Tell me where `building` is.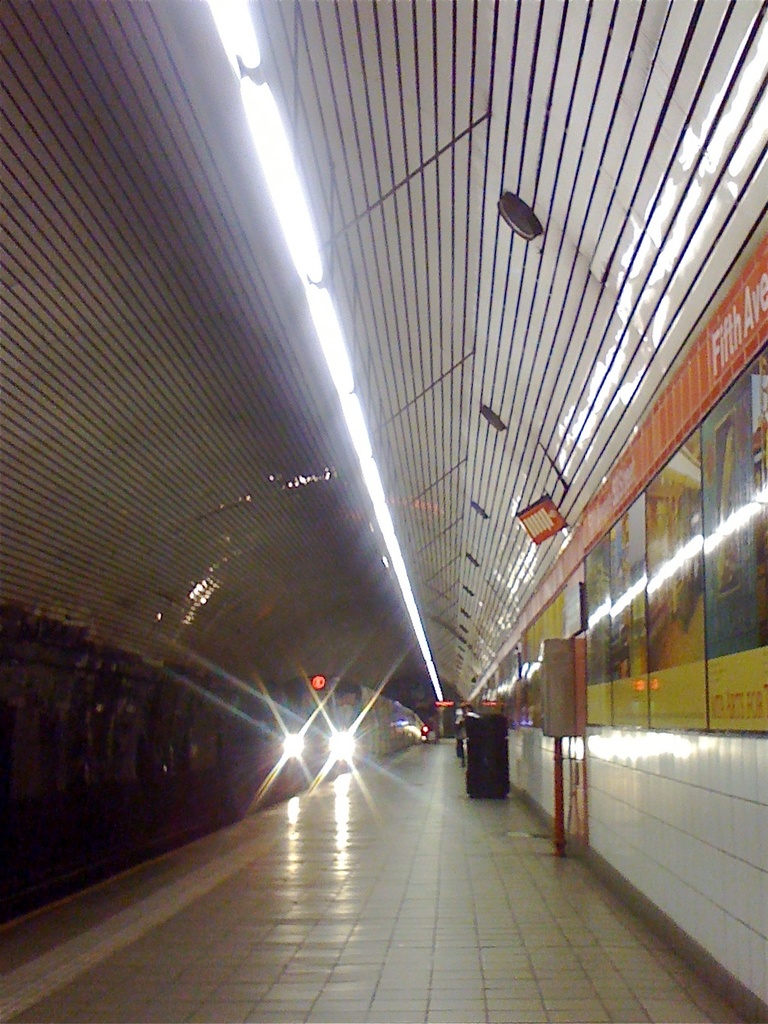
`building` is at <region>0, 0, 767, 1023</region>.
